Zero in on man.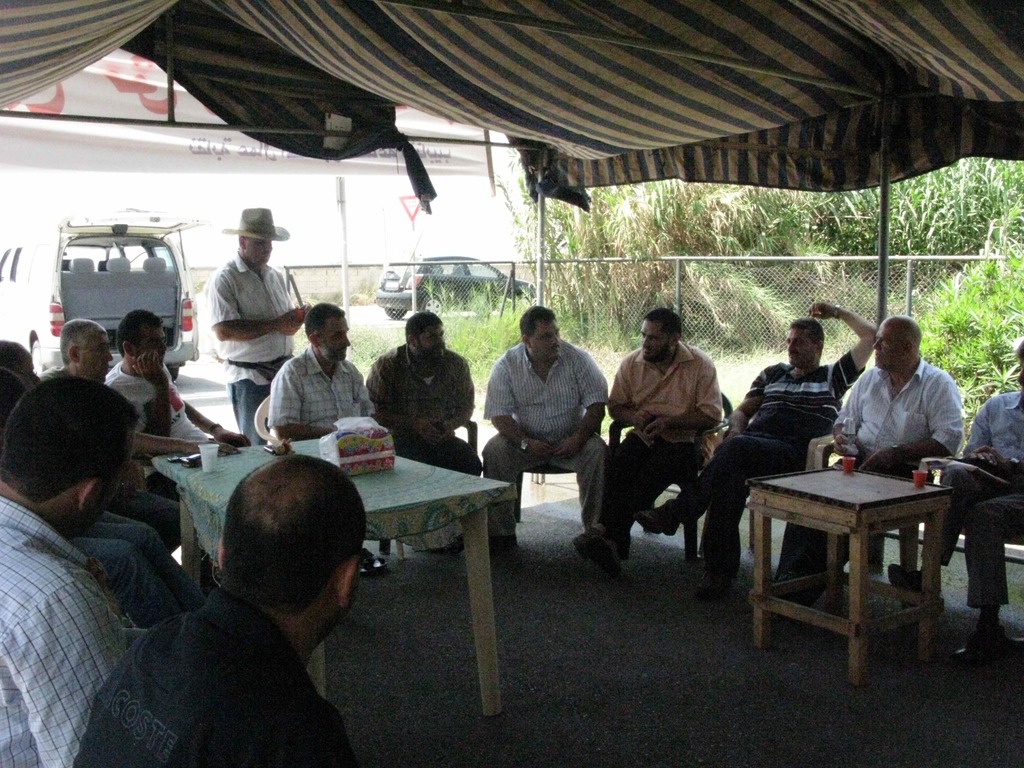
Zeroed in: detection(886, 340, 1023, 669).
